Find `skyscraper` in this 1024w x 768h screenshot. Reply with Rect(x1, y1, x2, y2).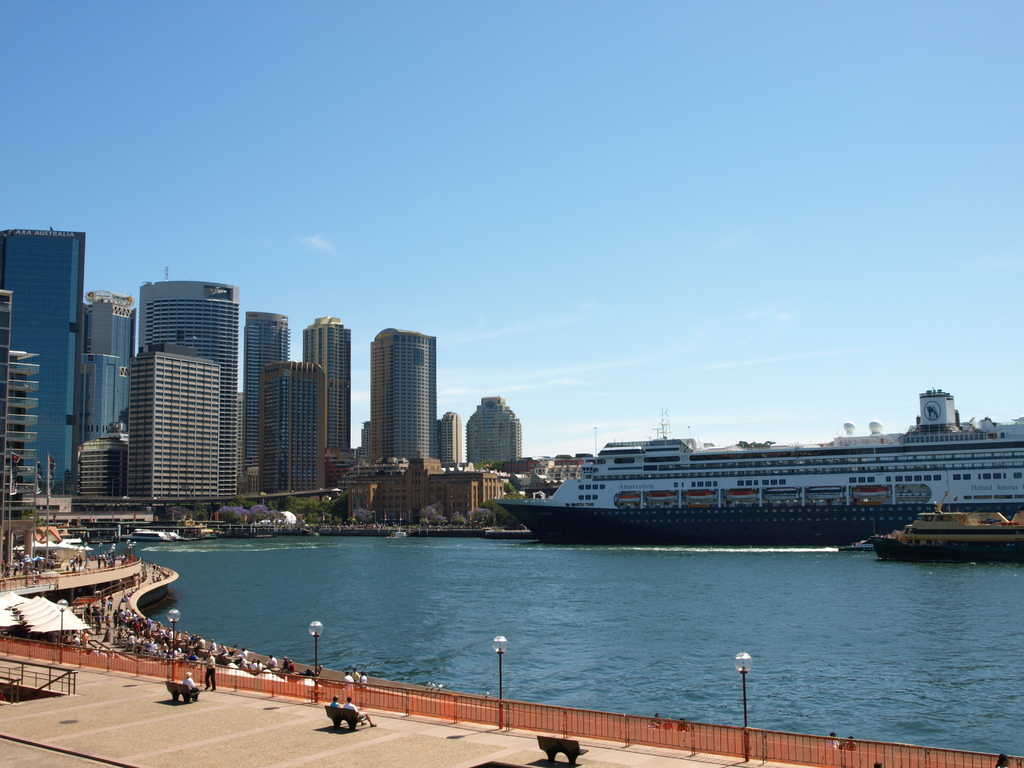
Rect(305, 316, 351, 447).
